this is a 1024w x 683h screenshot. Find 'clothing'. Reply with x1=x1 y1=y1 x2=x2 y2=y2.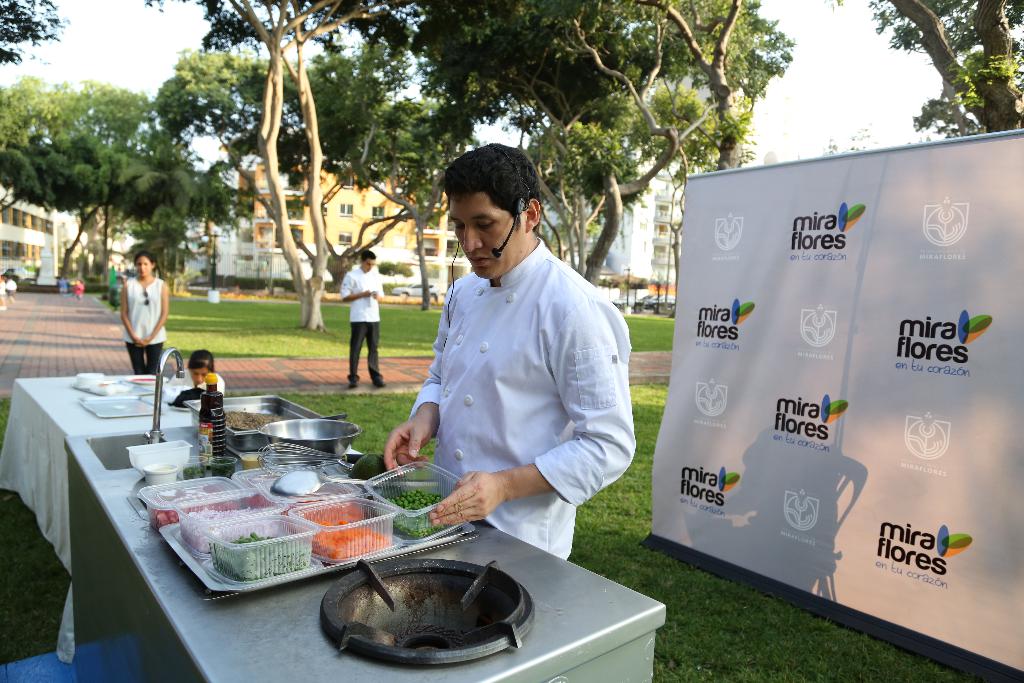
x1=339 y1=262 x2=387 y2=388.
